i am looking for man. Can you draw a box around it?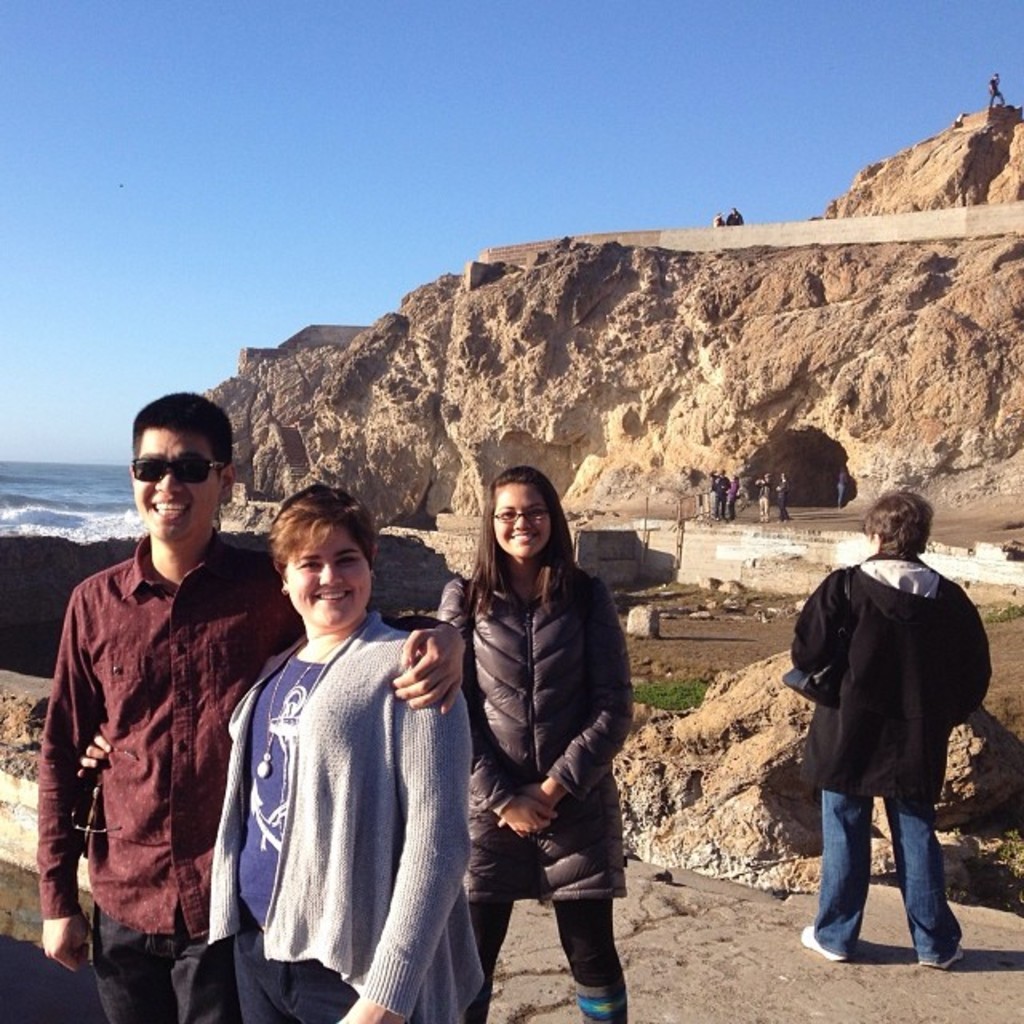
Sure, the bounding box is <box>46,386,462,1022</box>.
